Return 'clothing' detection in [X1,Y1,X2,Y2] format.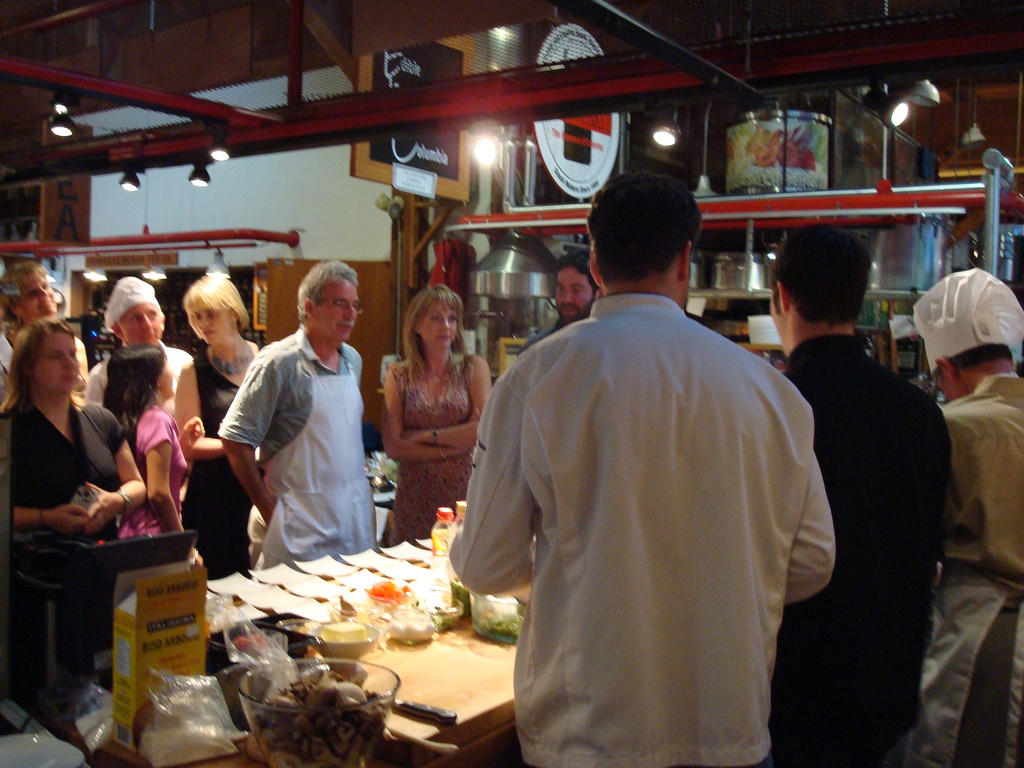
[474,274,847,755].
